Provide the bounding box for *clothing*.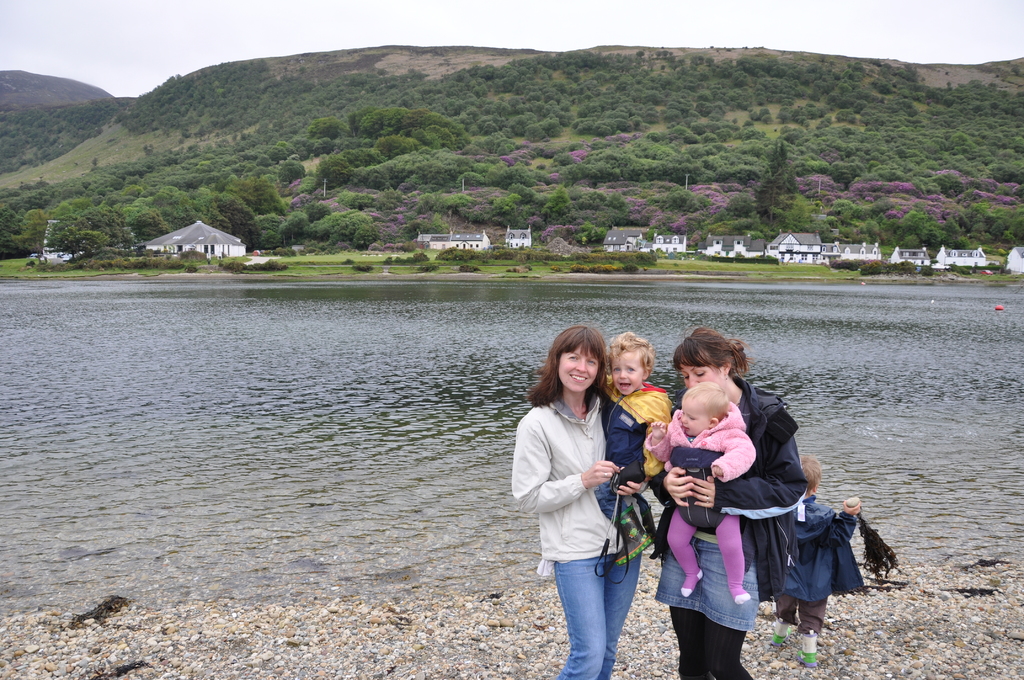
[left=783, top=489, right=876, bottom=633].
